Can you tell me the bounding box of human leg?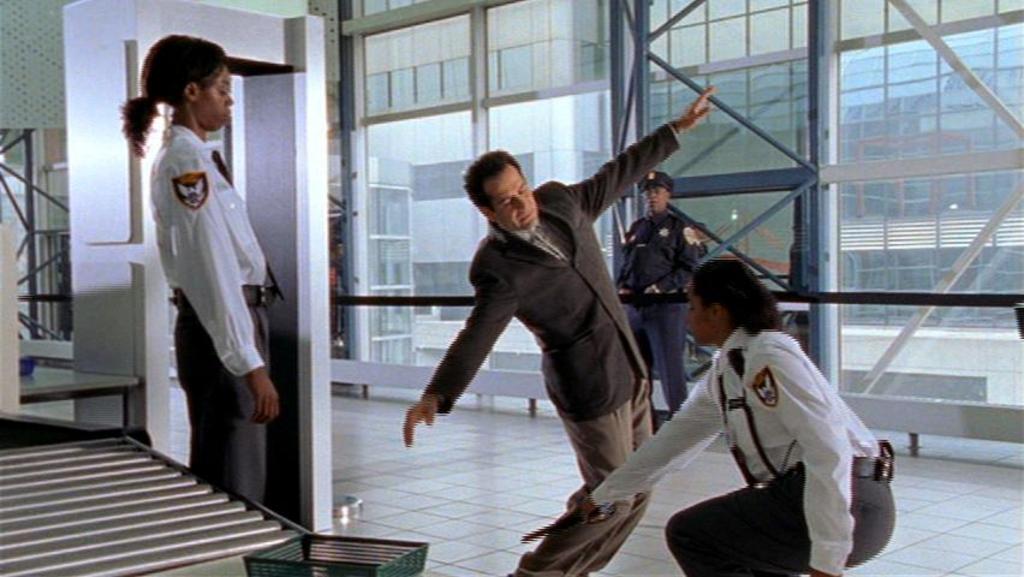
<region>504, 406, 635, 576</region>.
